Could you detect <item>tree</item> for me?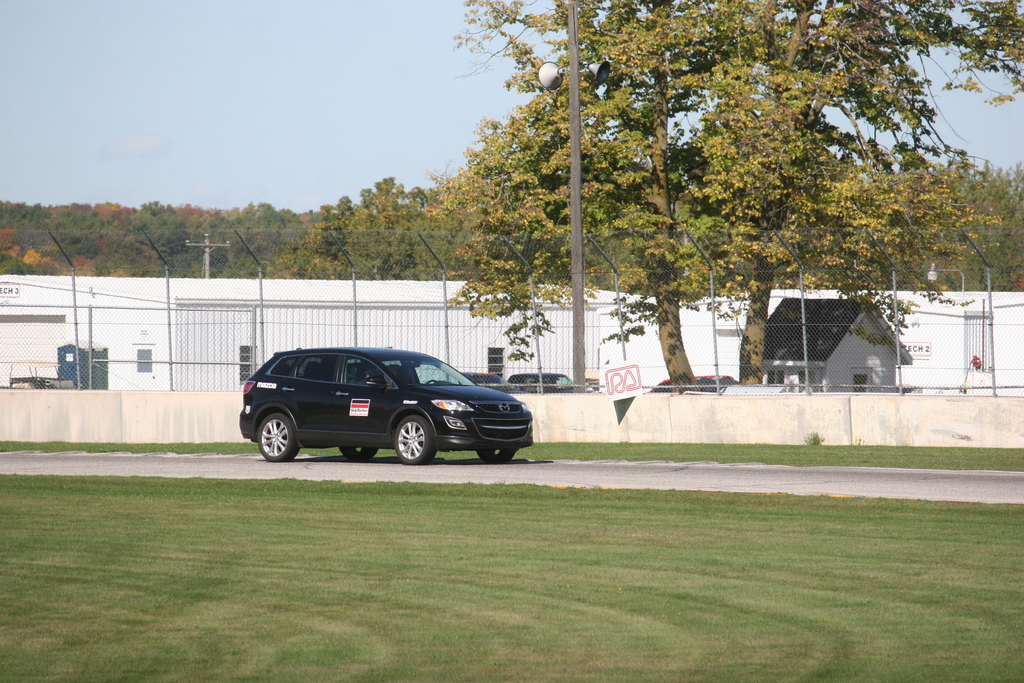
Detection result: <box>394,0,1023,386</box>.
